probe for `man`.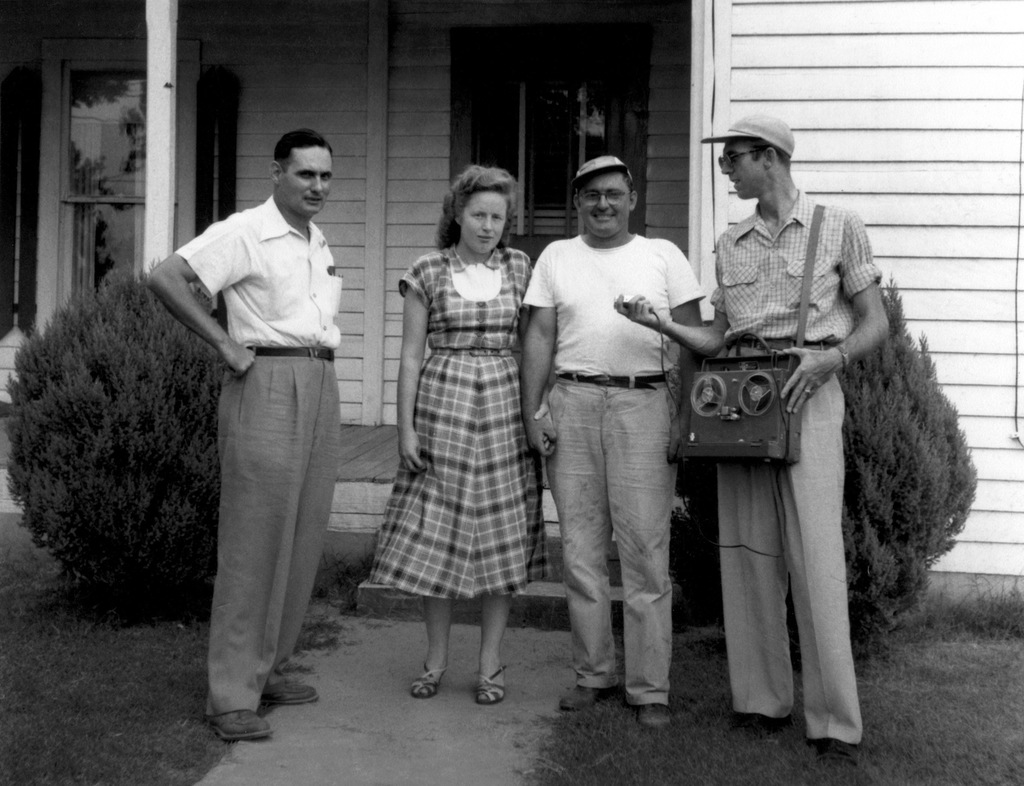
Probe result: Rect(526, 136, 708, 721).
